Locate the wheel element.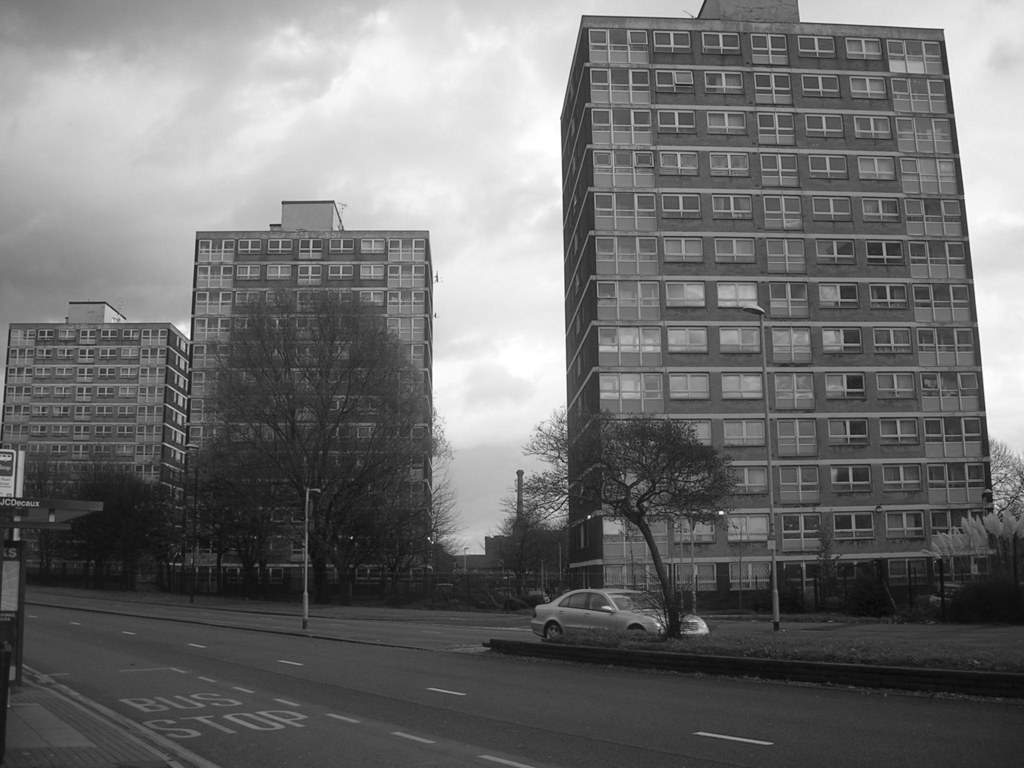
Element bbox: [x1=541, y1=622, x2=561, y2=641].
